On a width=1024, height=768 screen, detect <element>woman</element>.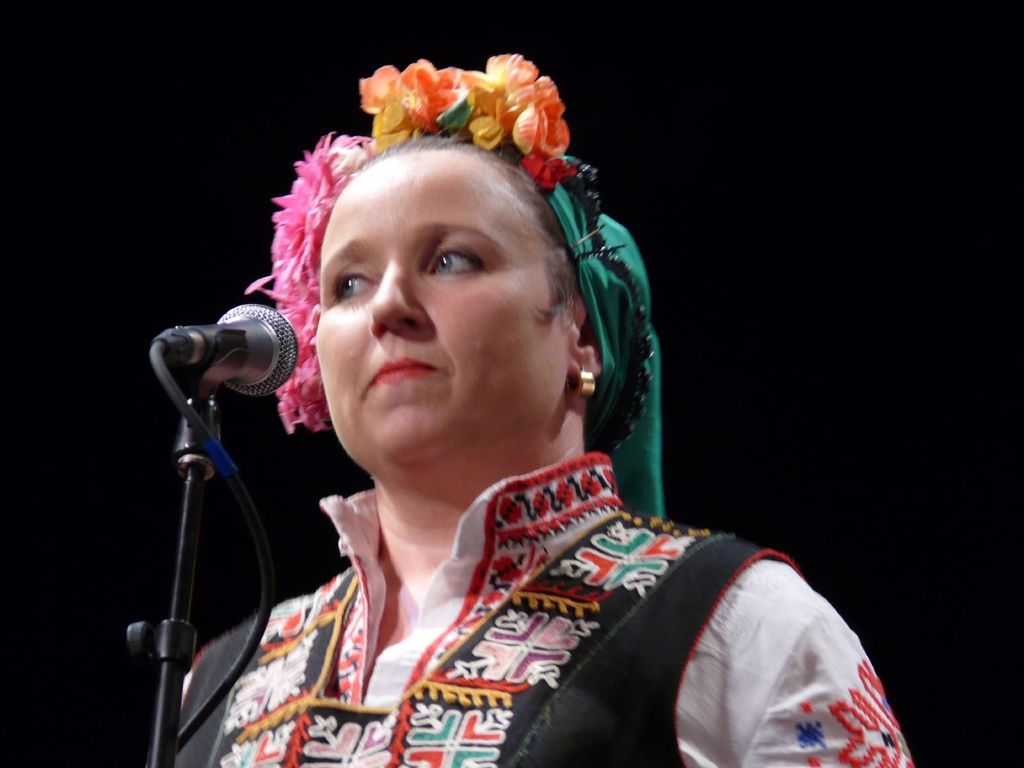
[left=162, top=50, right=918, bottom=767].
